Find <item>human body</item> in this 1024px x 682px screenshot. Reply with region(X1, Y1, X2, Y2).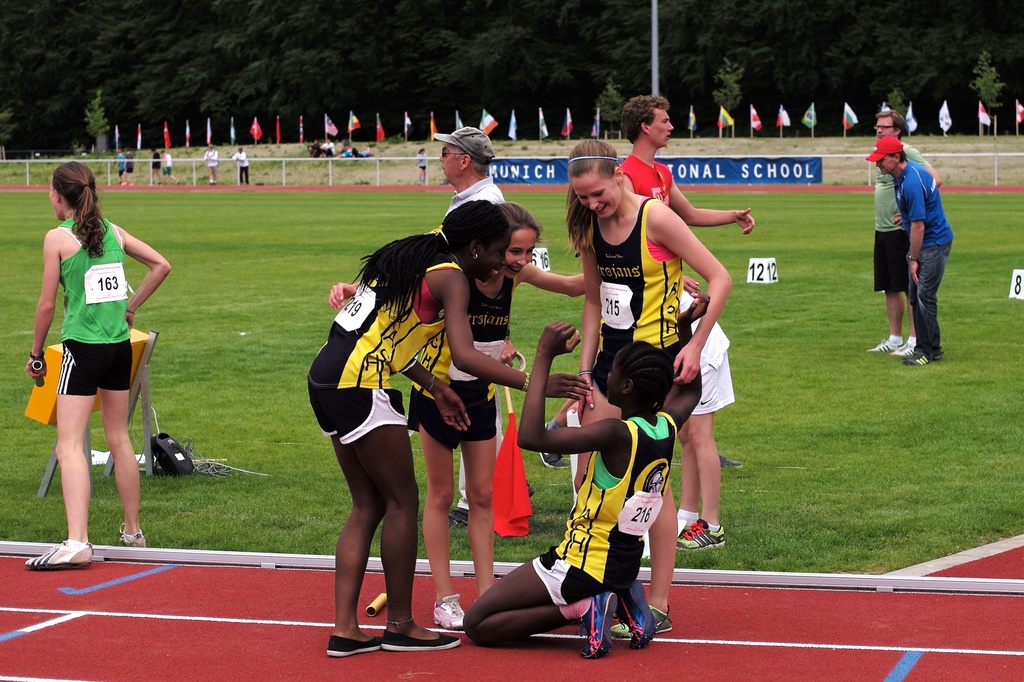
region(465, 288, 714, 660).
